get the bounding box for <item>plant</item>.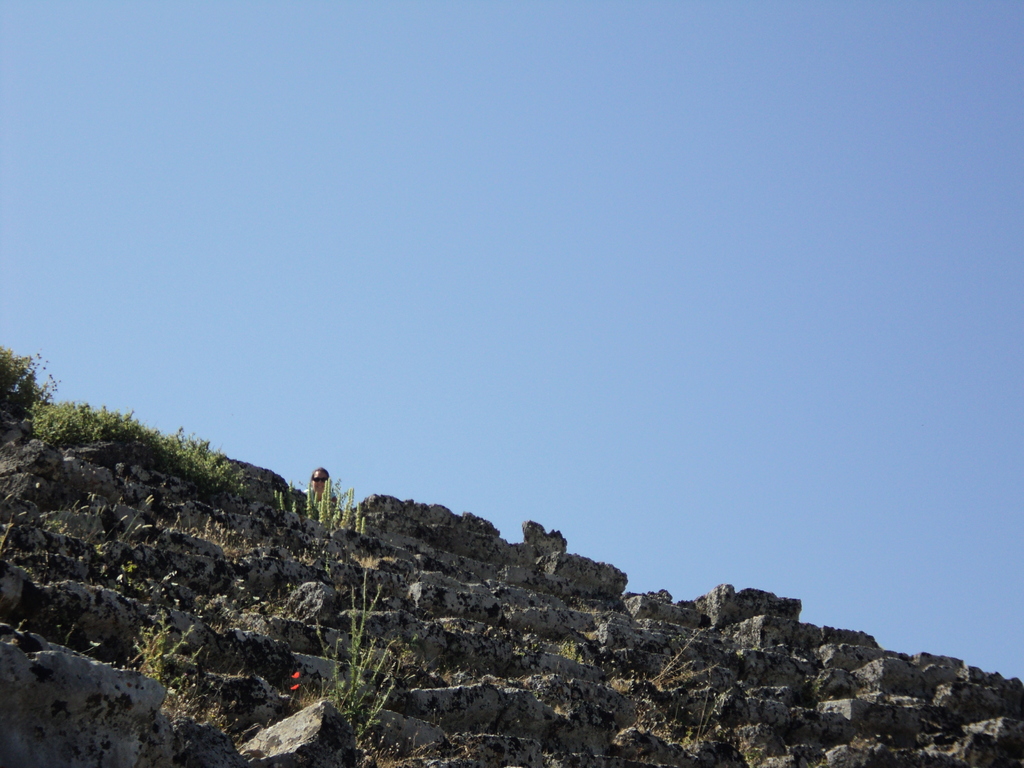
<bbox>147, 666, 274, 767</bbox>.
